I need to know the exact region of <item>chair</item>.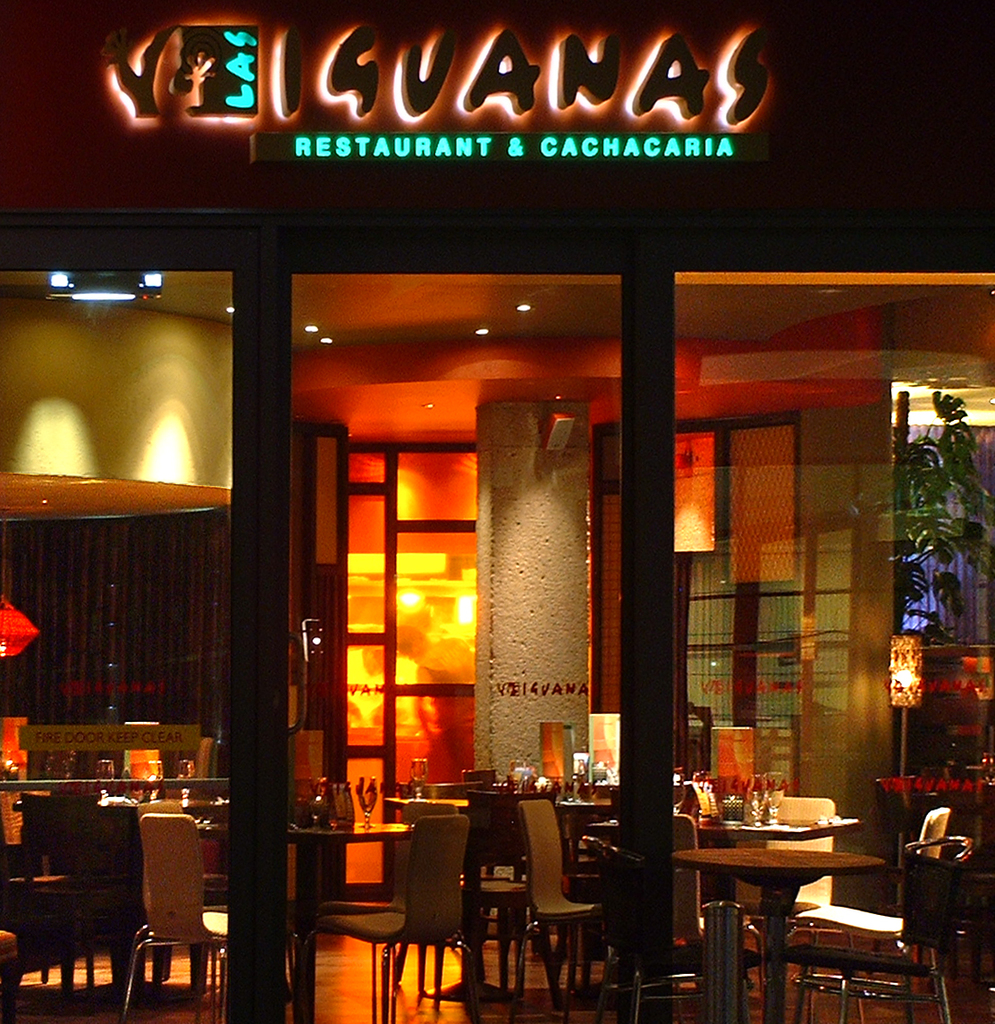
Region: (792, 802, 953, 1023).
